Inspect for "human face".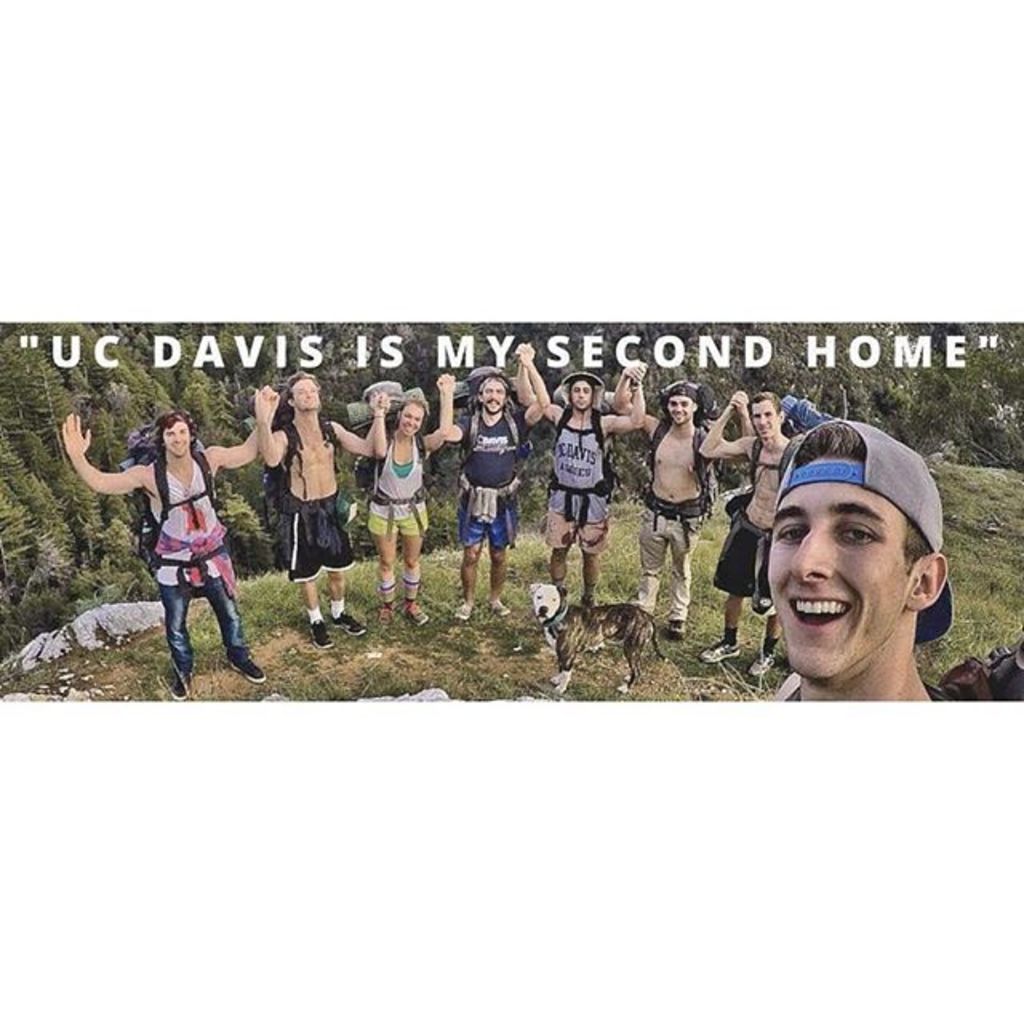
Inspection: BBox(165, 419, 190, 454).
